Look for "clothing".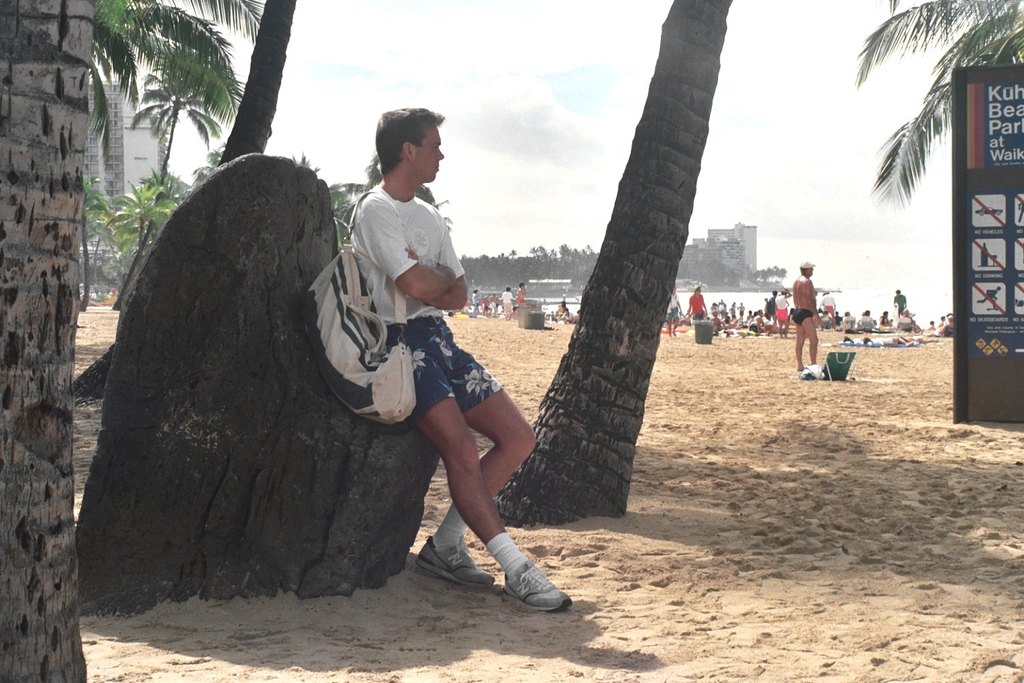
Found: select_region(831, 316, 839, 327).
